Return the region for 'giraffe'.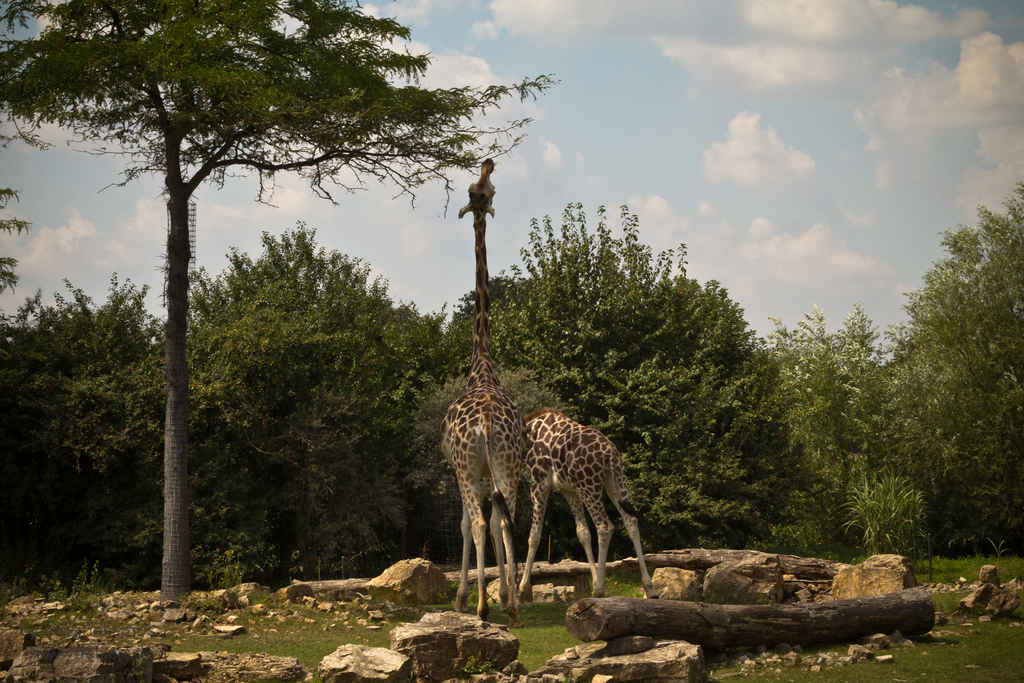
BBox(494, 384, 650, 596).
